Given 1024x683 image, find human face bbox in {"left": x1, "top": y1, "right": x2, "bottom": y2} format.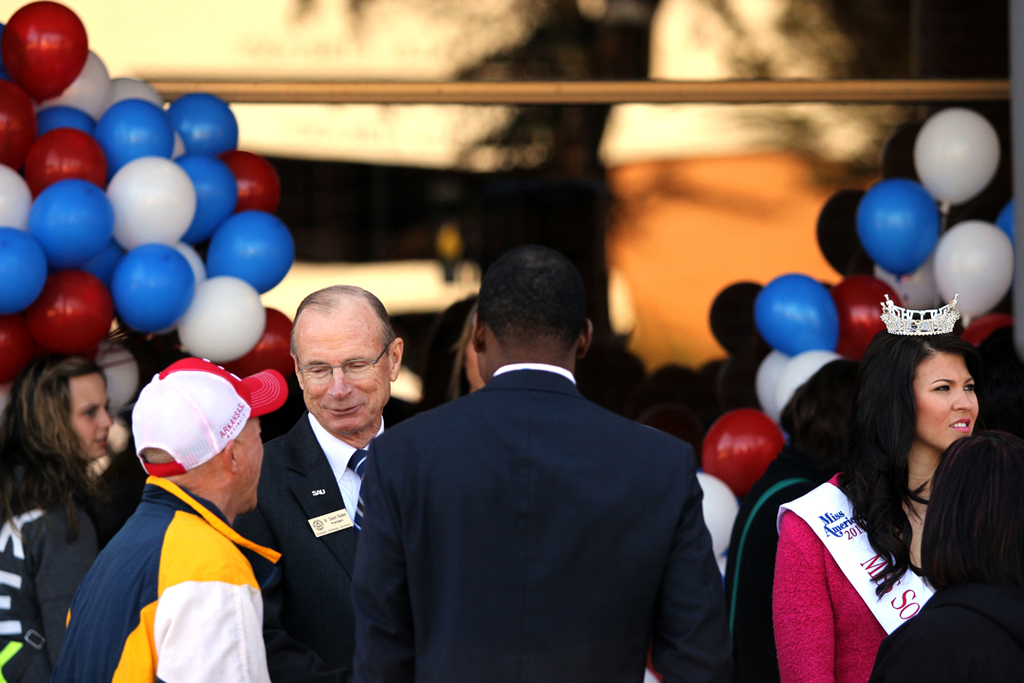
{"left": 70, "top": 373, "right": 115, "bottom": 460}.
